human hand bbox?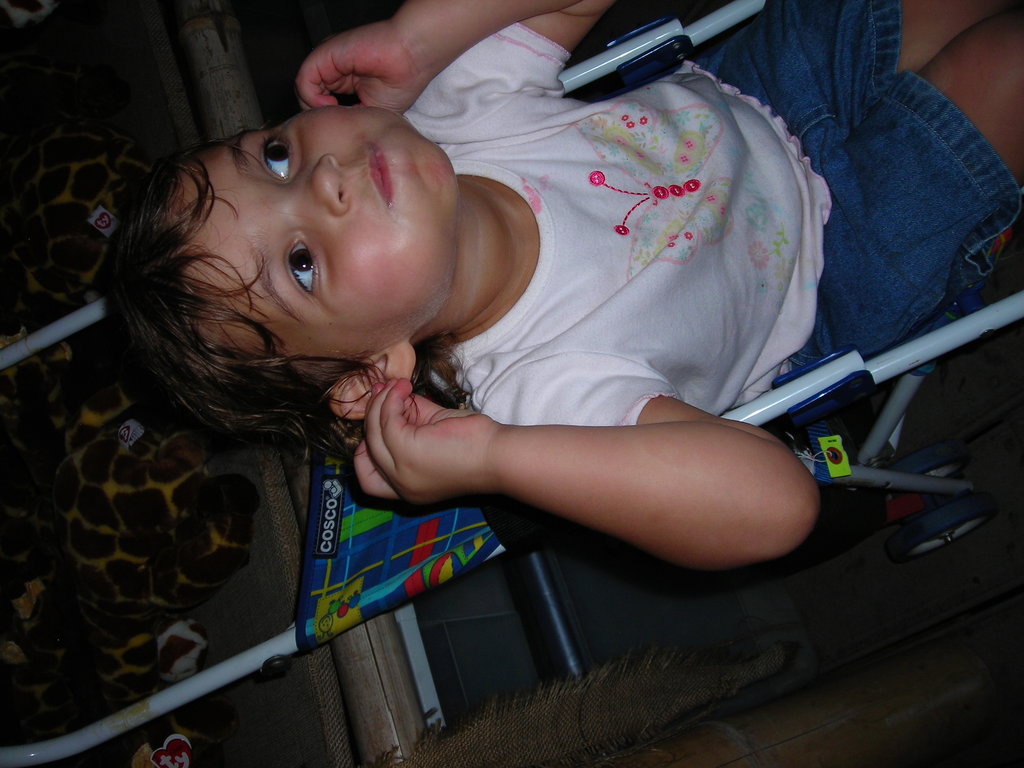
(330, 371, 502, 511)
